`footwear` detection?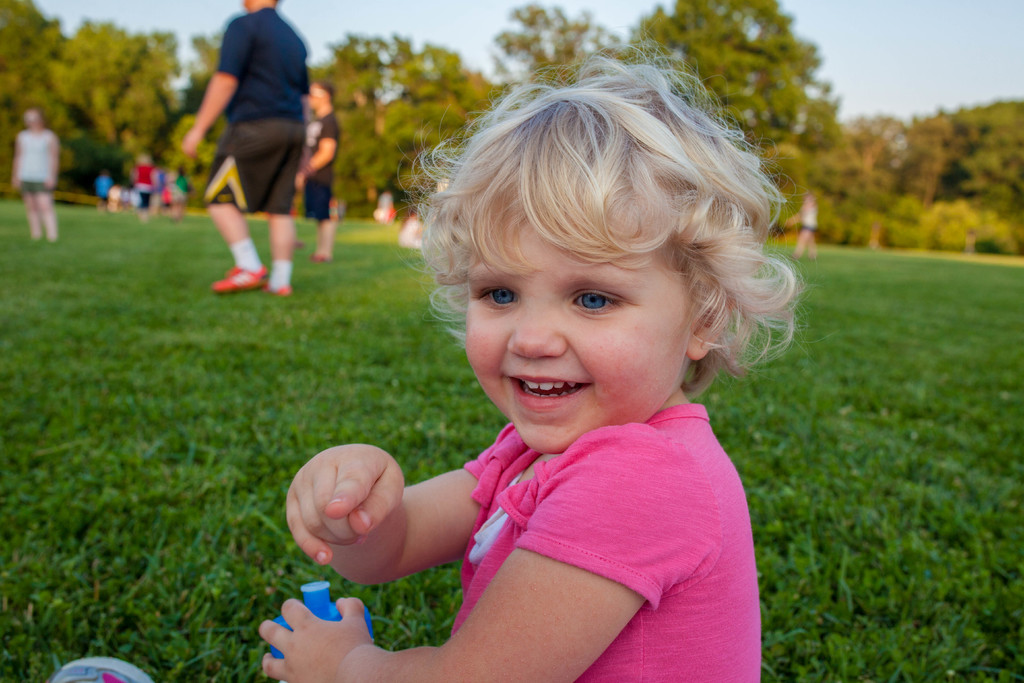
x1=318 y1=252 x2=333 y2=265
